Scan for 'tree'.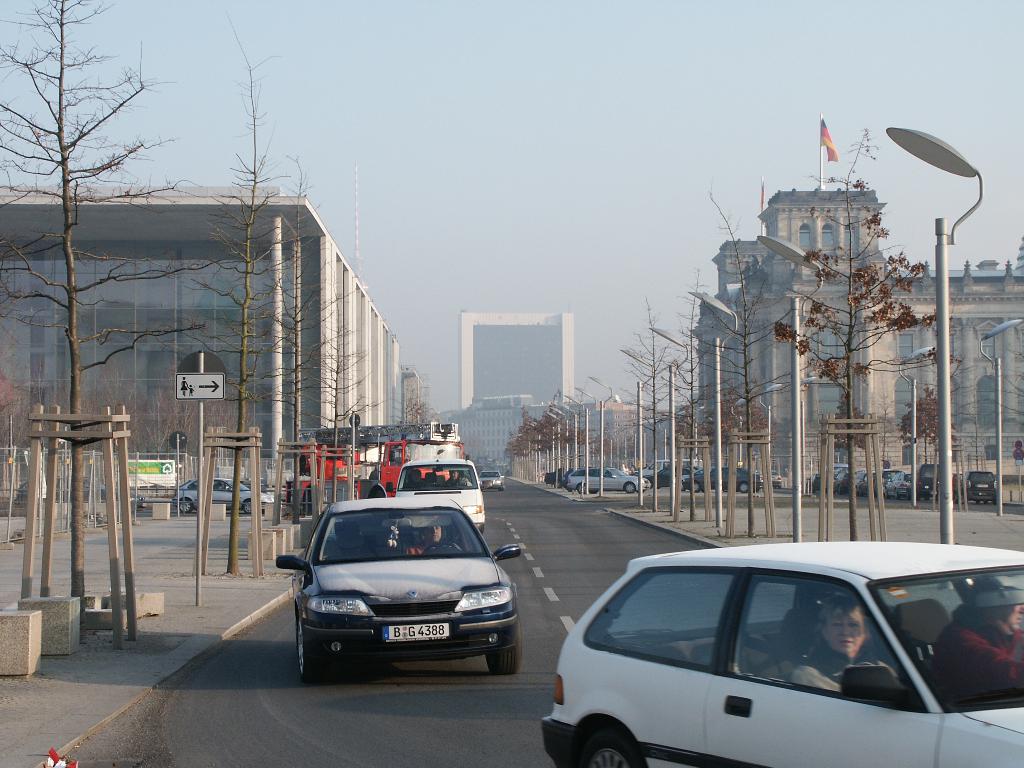
Scan result: bbox=(868, 382, 900, 472).
